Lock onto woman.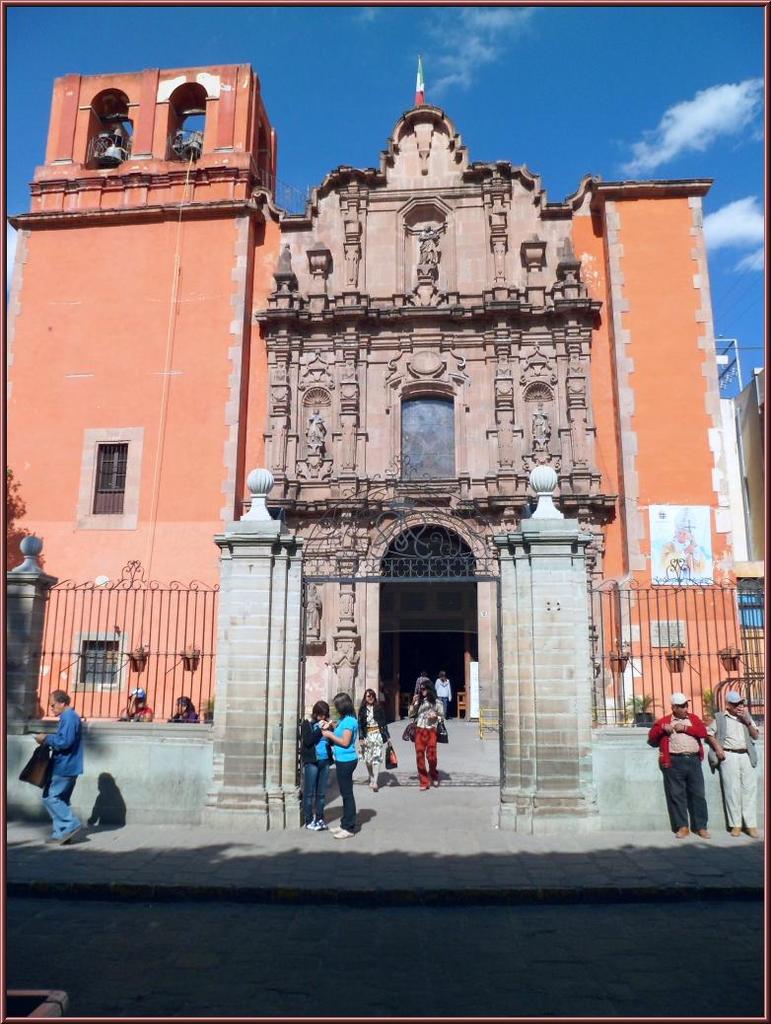
Locked: x1=412, y1=682, x2=445, y2=787.
